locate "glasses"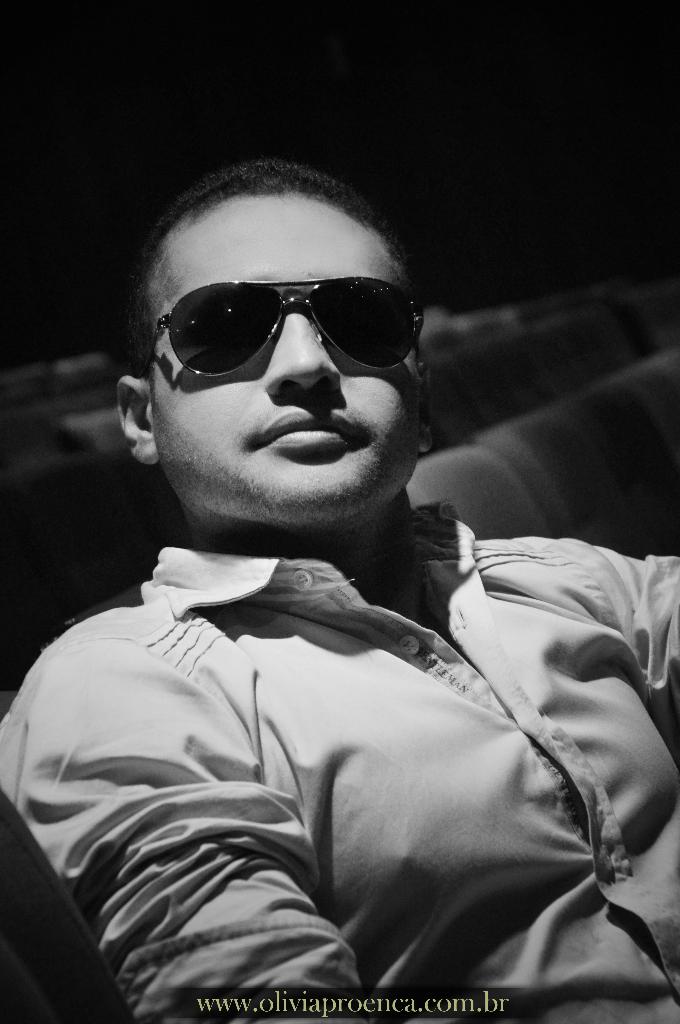
rect(149, 274, 425, 380)
